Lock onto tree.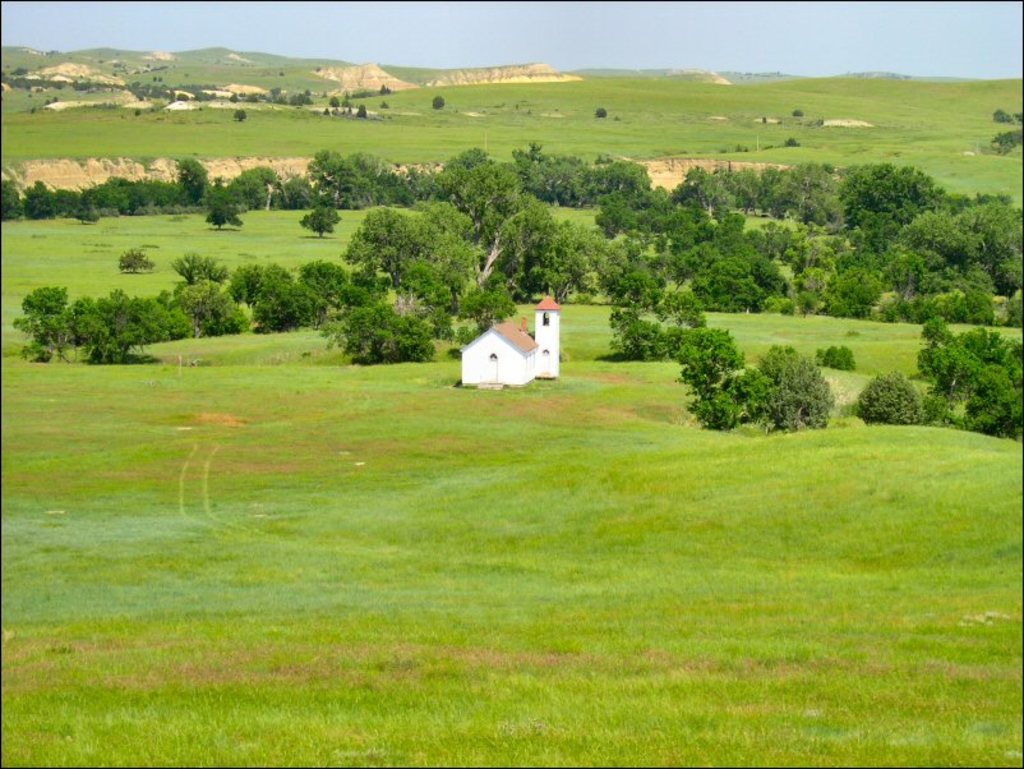
Locked: (116,244,153,273).
